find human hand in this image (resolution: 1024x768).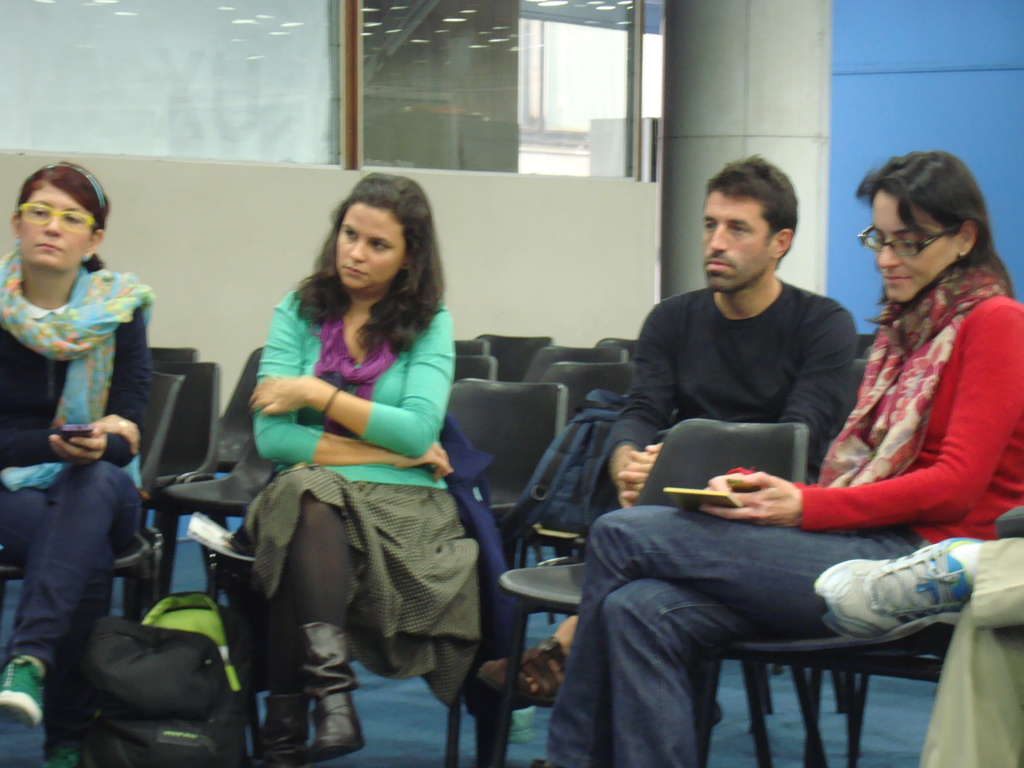
Rect(613, 442, 664, 504).
